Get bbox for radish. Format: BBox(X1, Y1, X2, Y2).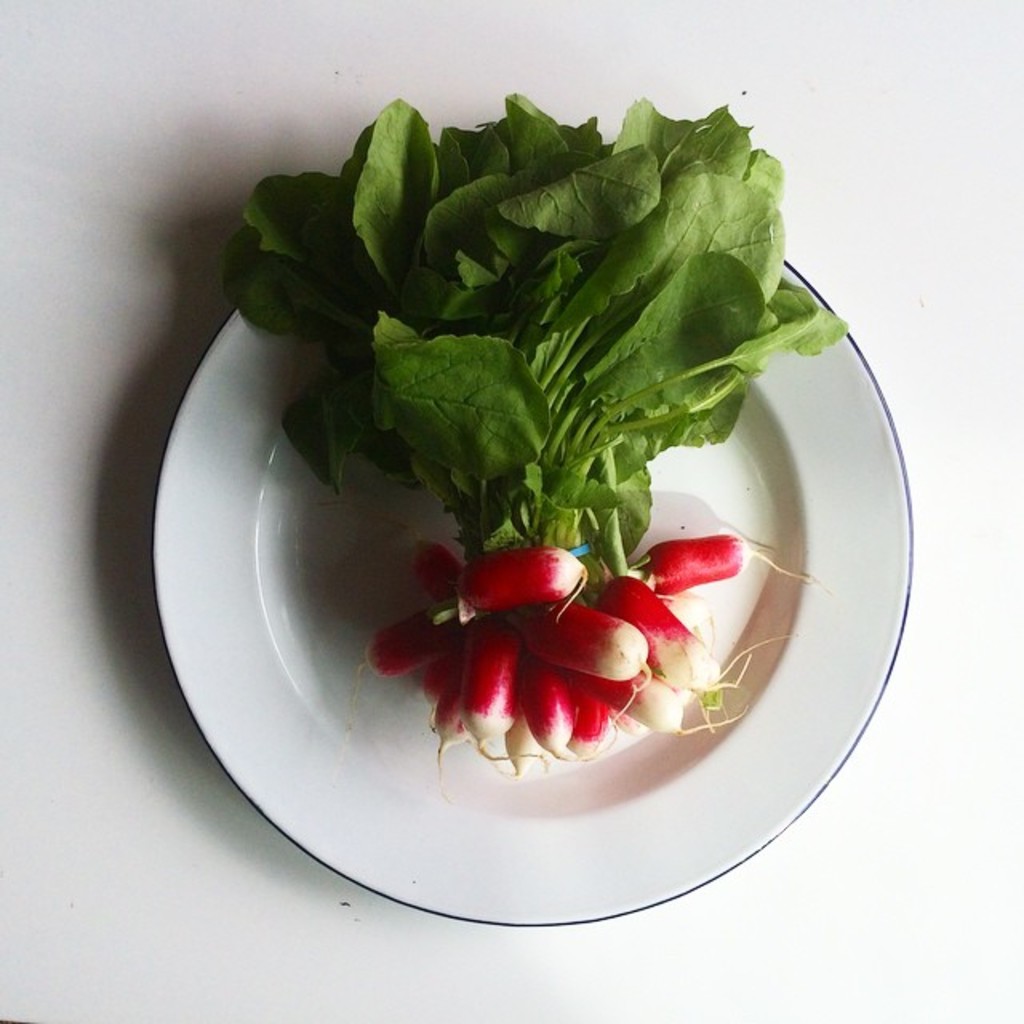
BBox(430, 650, 469, 778).
